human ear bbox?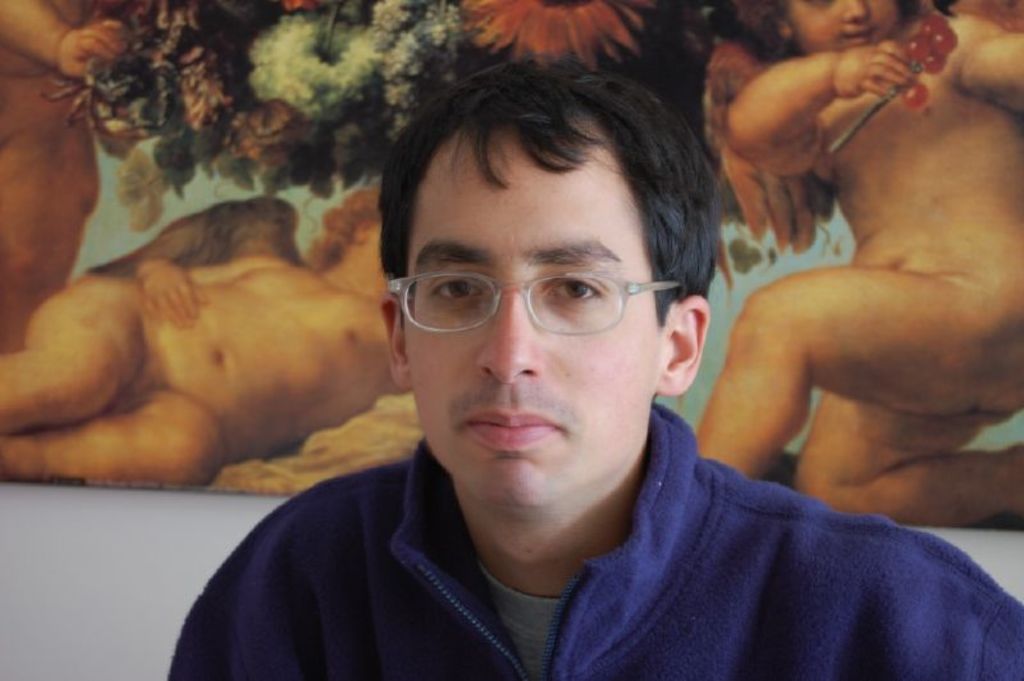
l=355, t=228, r=371, b=244
